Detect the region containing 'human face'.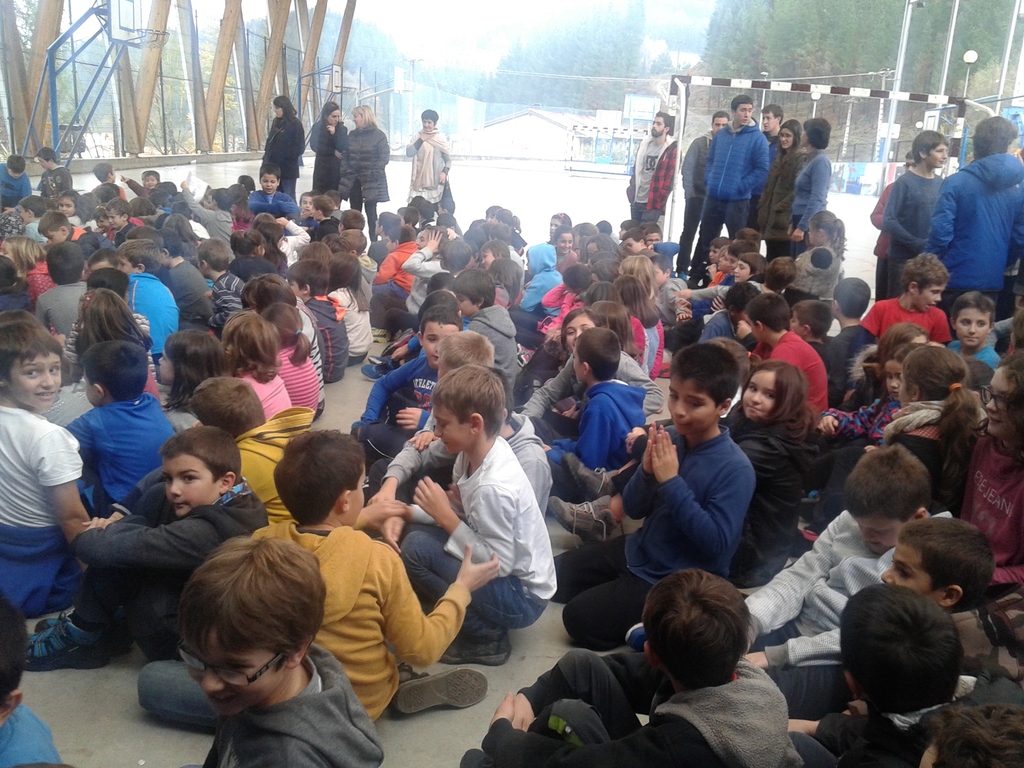
[left=916, top=280, right=947, bottom=317].
